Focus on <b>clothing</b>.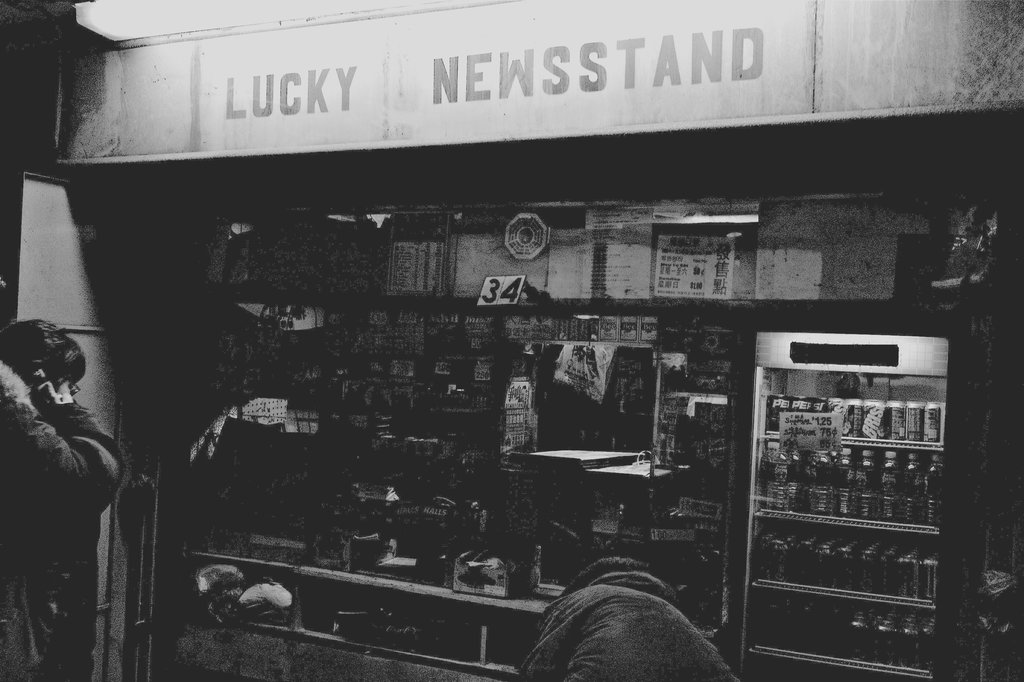
Focused at crop(0, 386, 127, 681).
